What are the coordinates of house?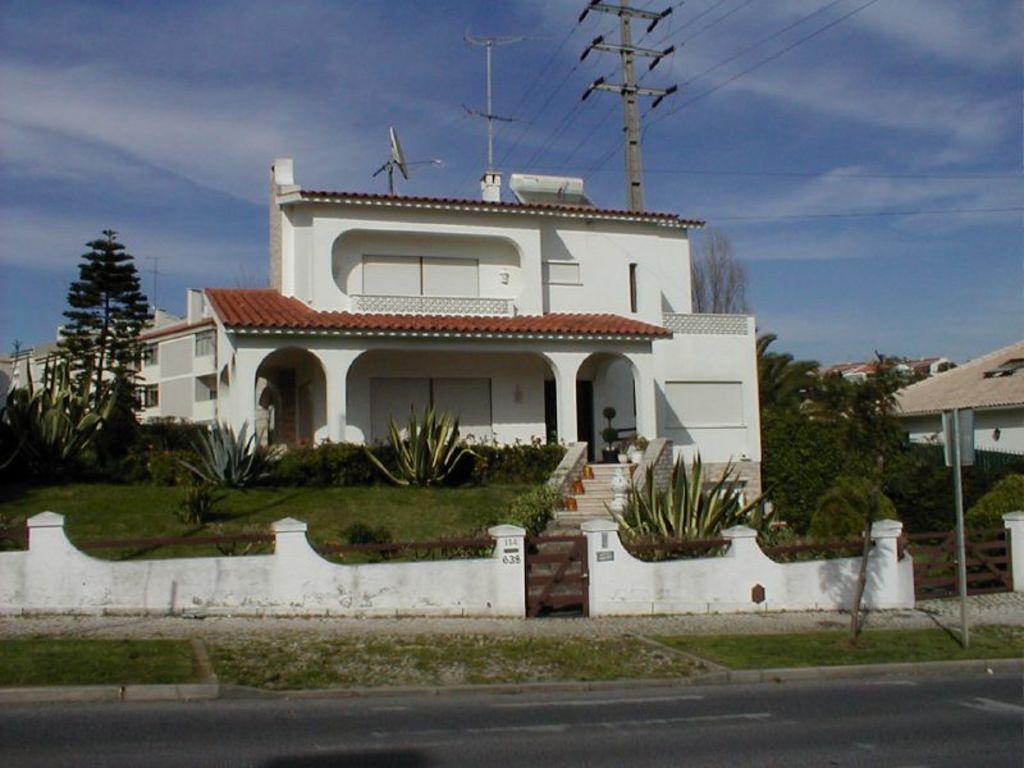
<box>35,129,765,465</box>.
